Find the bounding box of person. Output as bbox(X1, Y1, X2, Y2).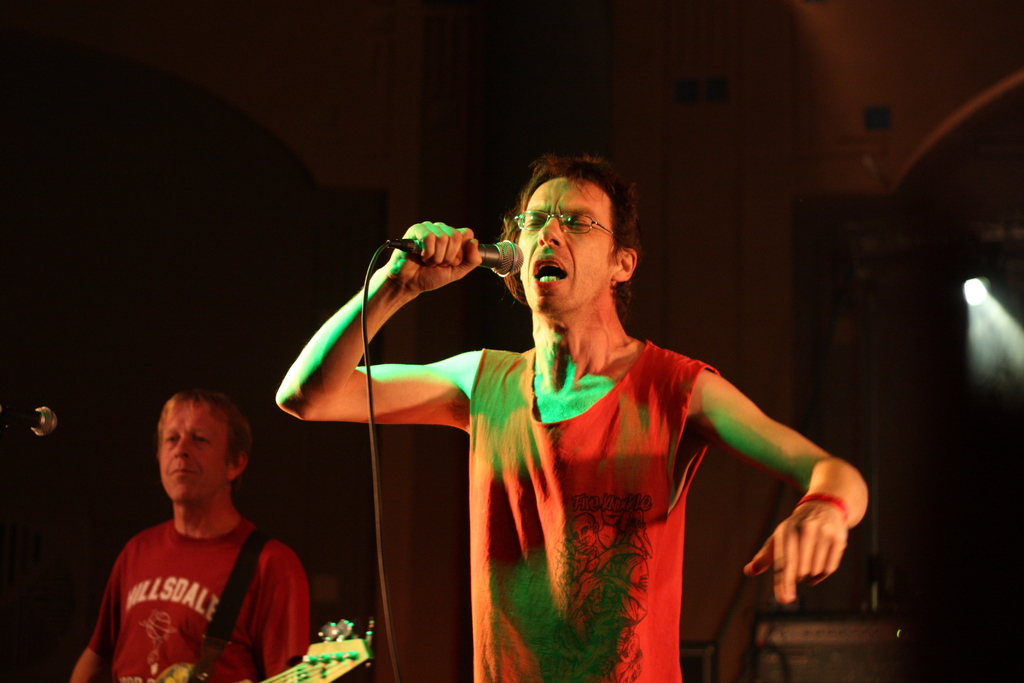
bbox(68, 383, 307, 682).
